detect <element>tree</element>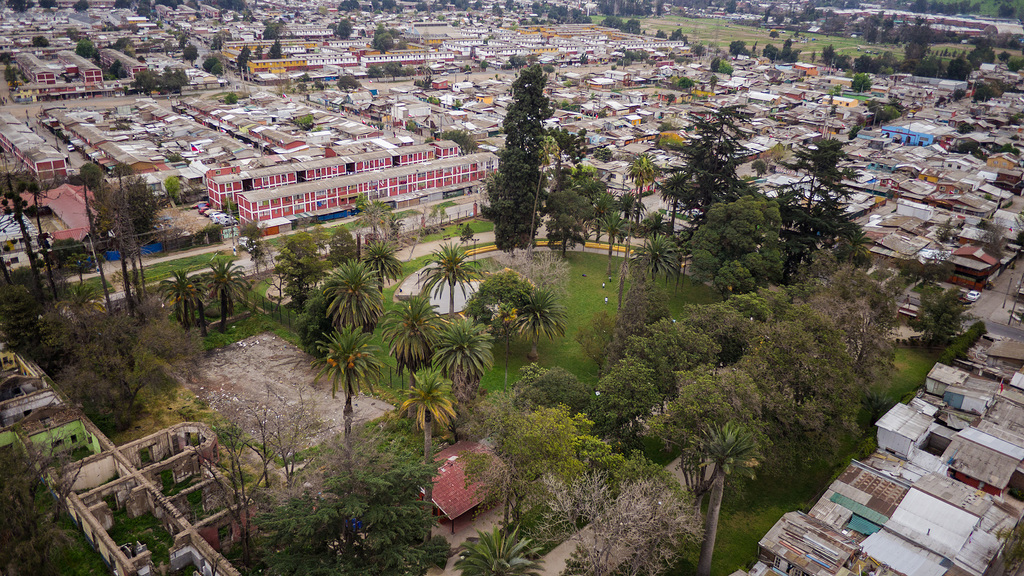
724,35,758,56
